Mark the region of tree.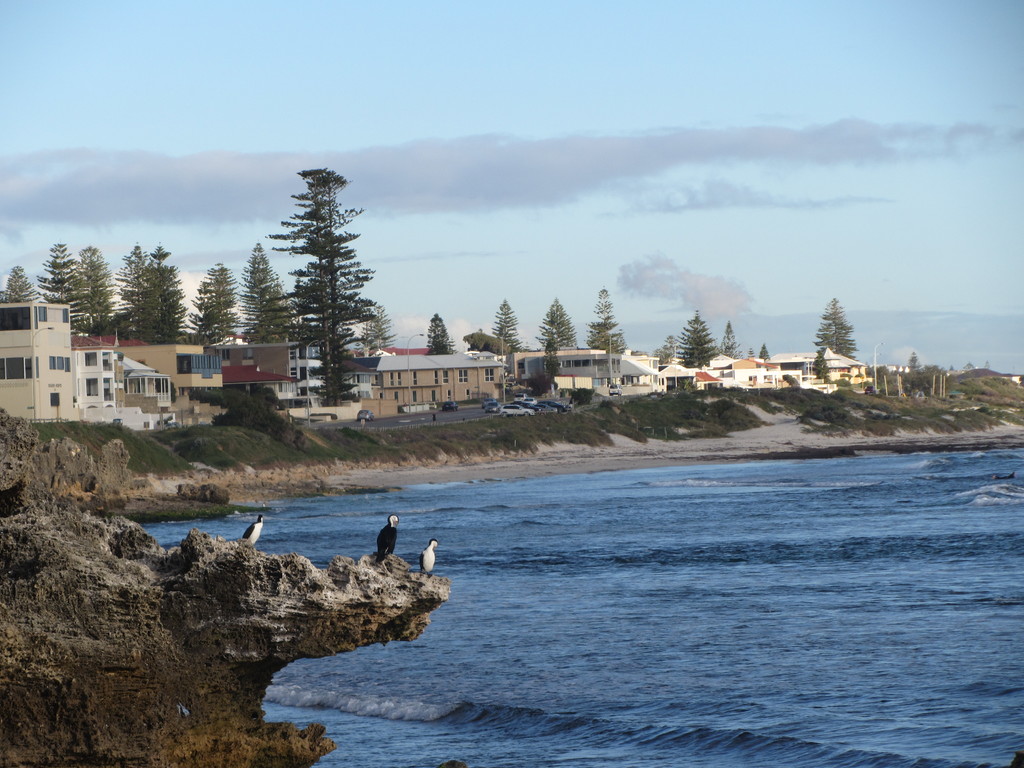
Region: 534:297:578:344.
